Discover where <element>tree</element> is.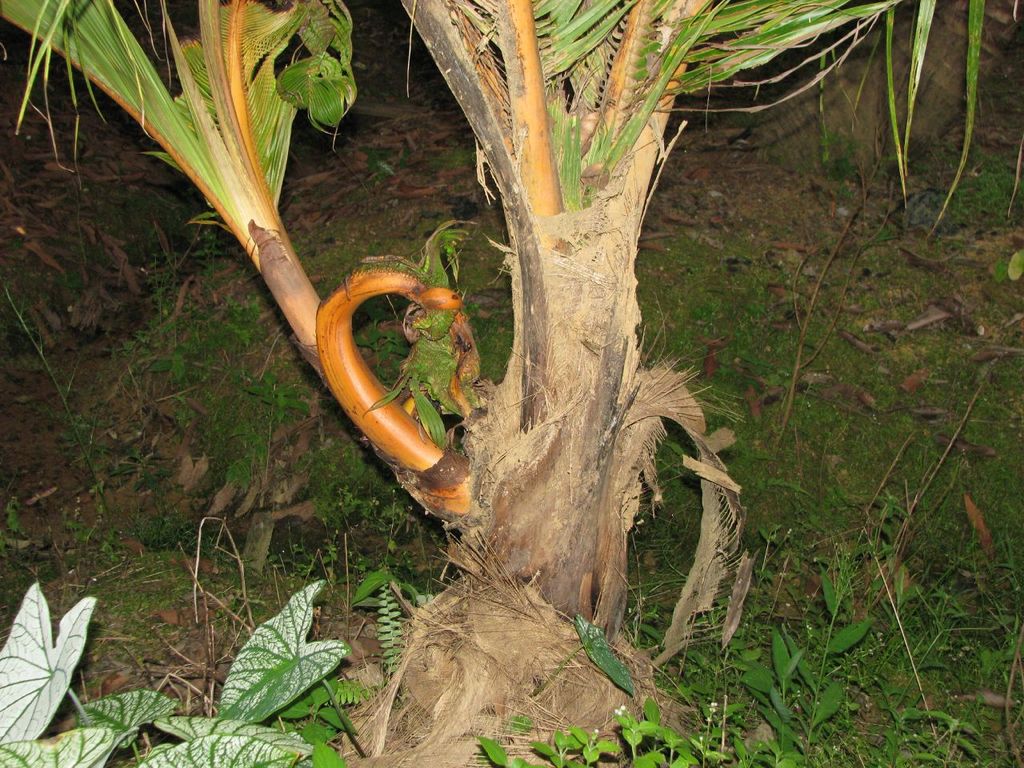
Discovered at [0, 0, 984, 767].
